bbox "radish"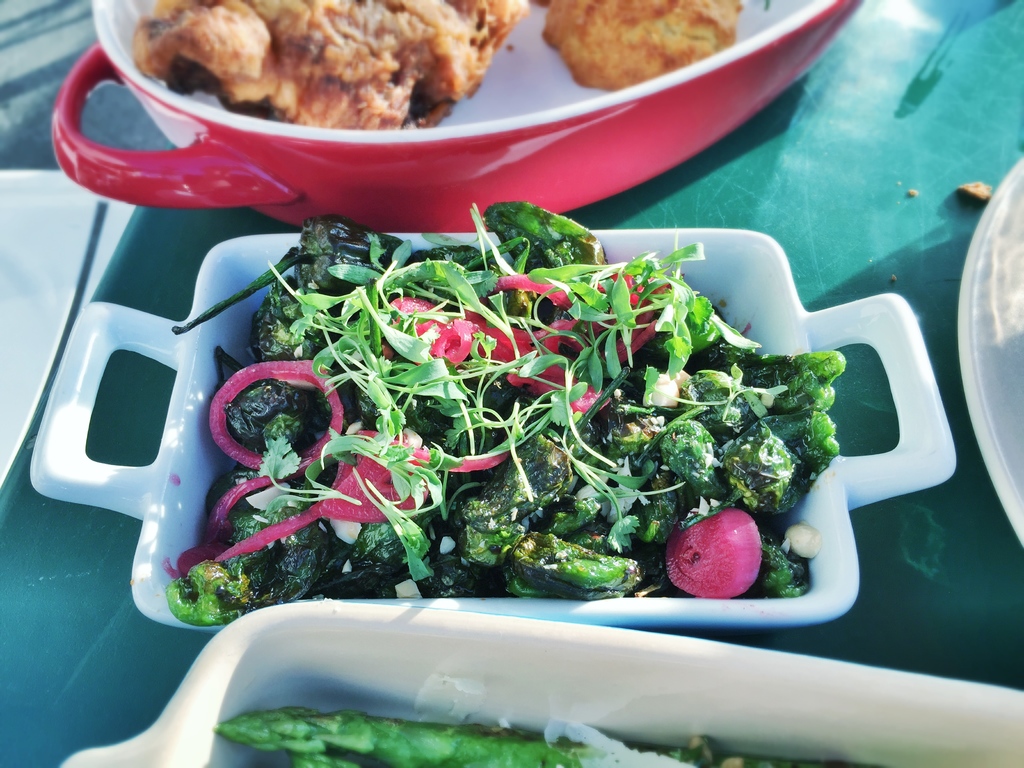
bbox(664, 507, 767, 595)
